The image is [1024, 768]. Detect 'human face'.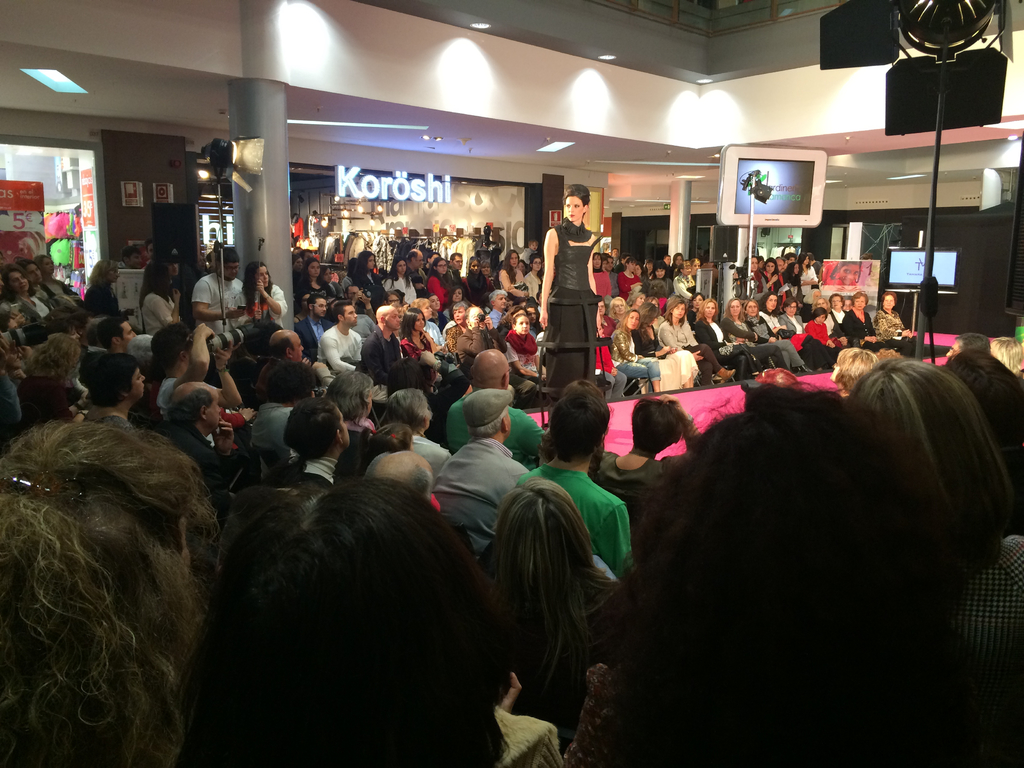
Detection: bbox=[32, 266, 37, 276].
